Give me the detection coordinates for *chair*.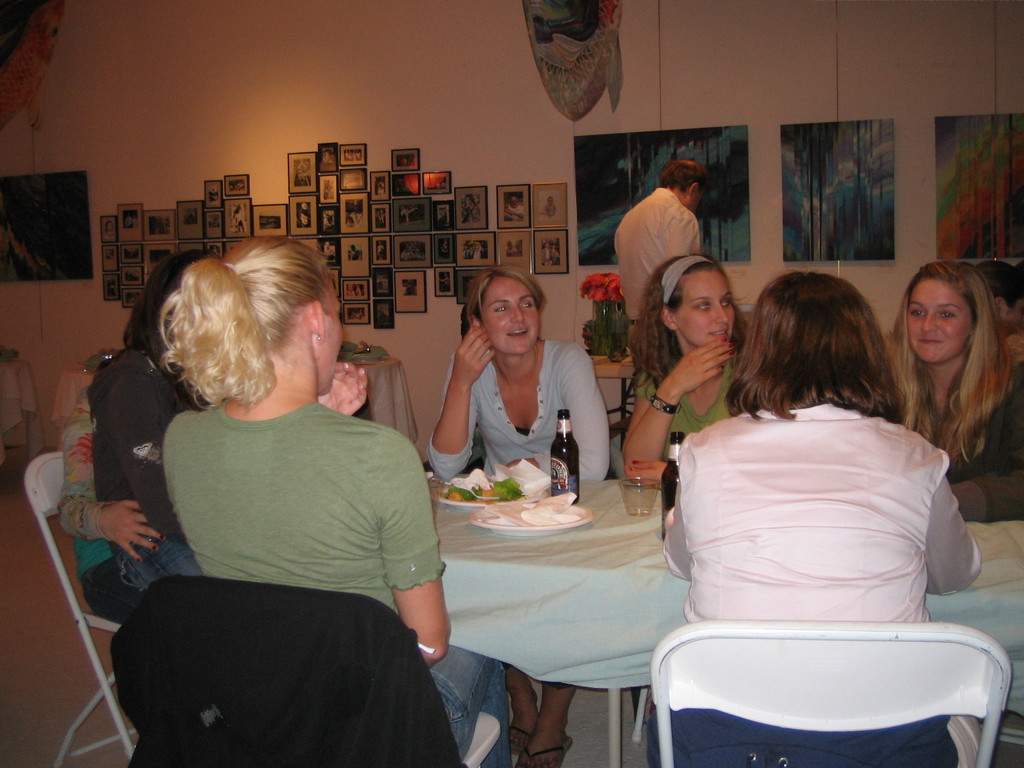
rect(23, 450, 142, 767).
